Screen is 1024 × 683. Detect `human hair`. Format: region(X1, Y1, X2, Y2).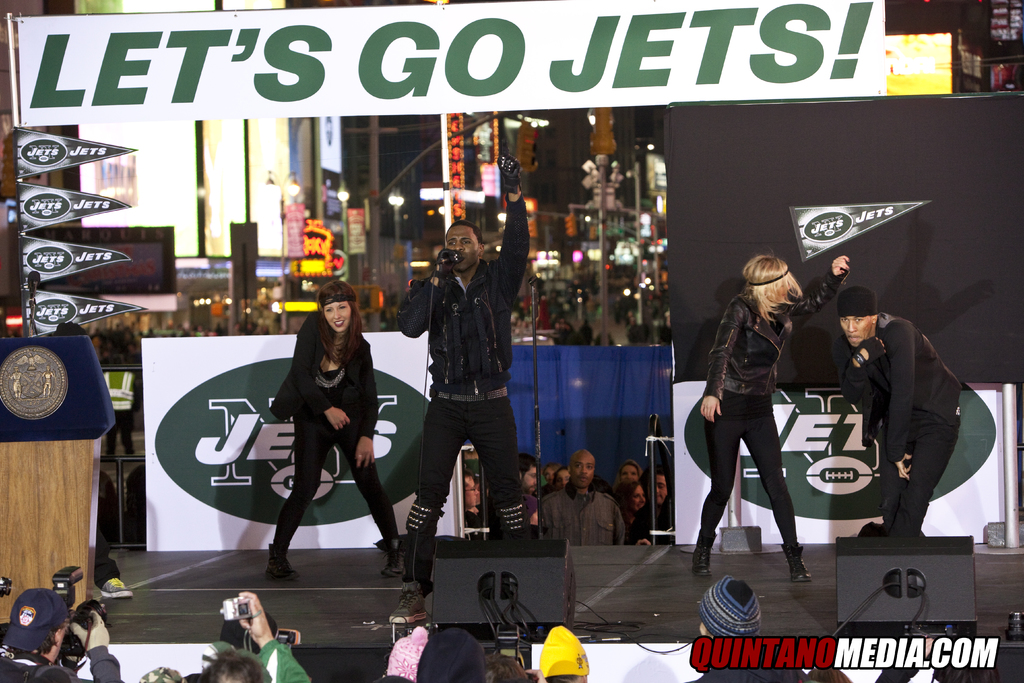
region(475, 654, 531, 682).
